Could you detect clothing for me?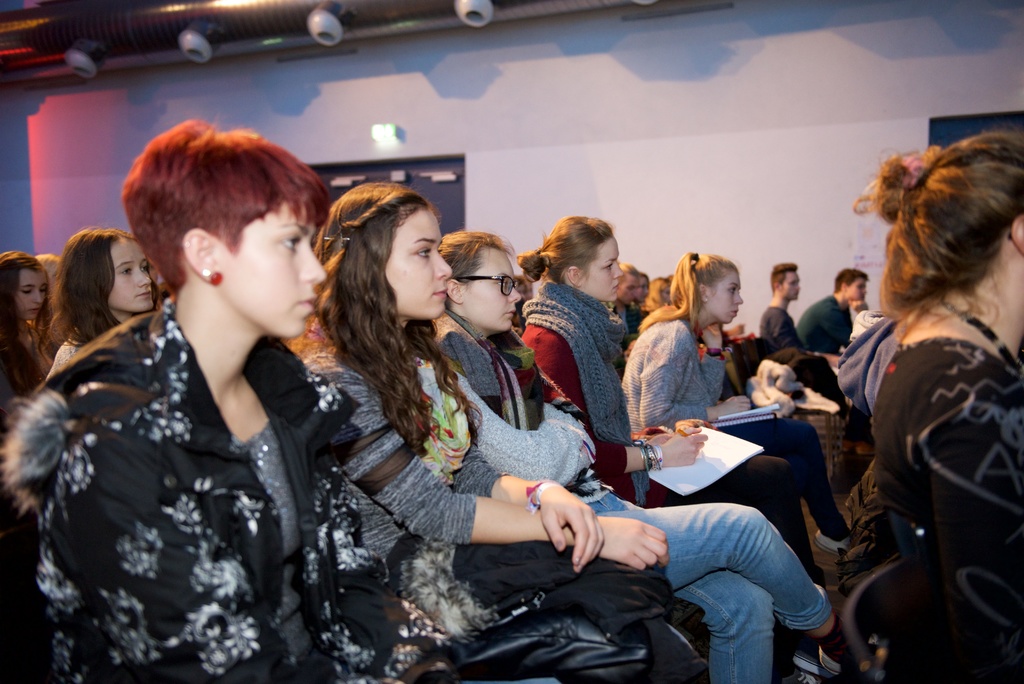
Detection result: left=295, top=339, right=833, bottom=683.
